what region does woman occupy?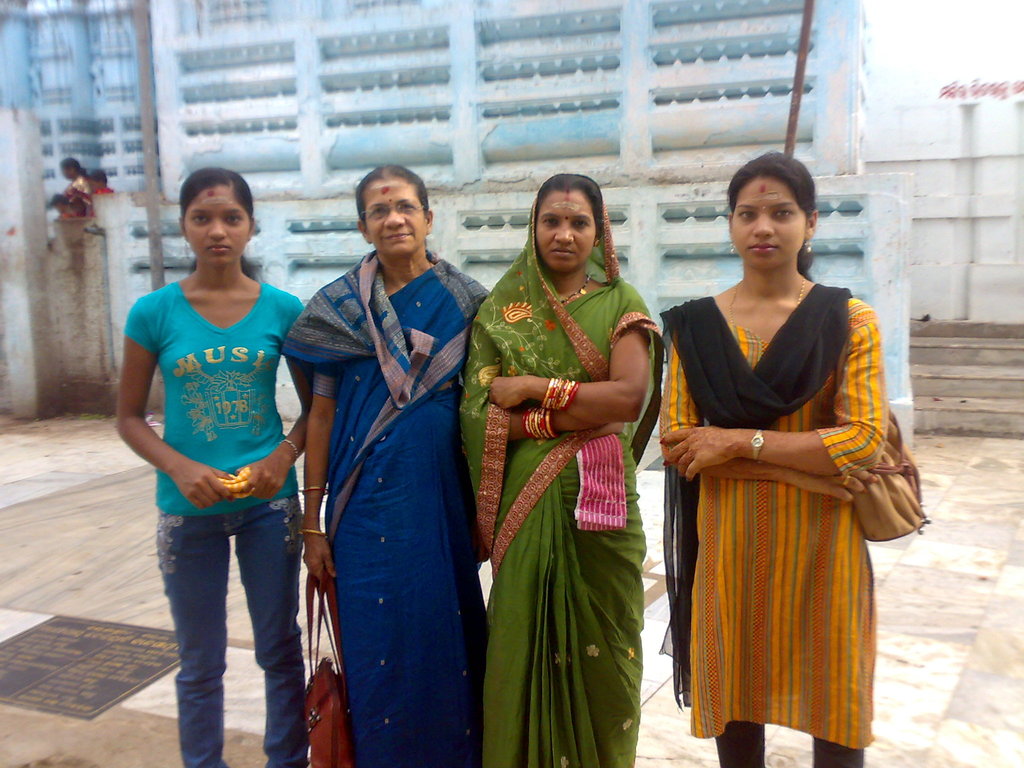
{"left": 52, "top": 157, "right": 95, "bottom": 220}.
